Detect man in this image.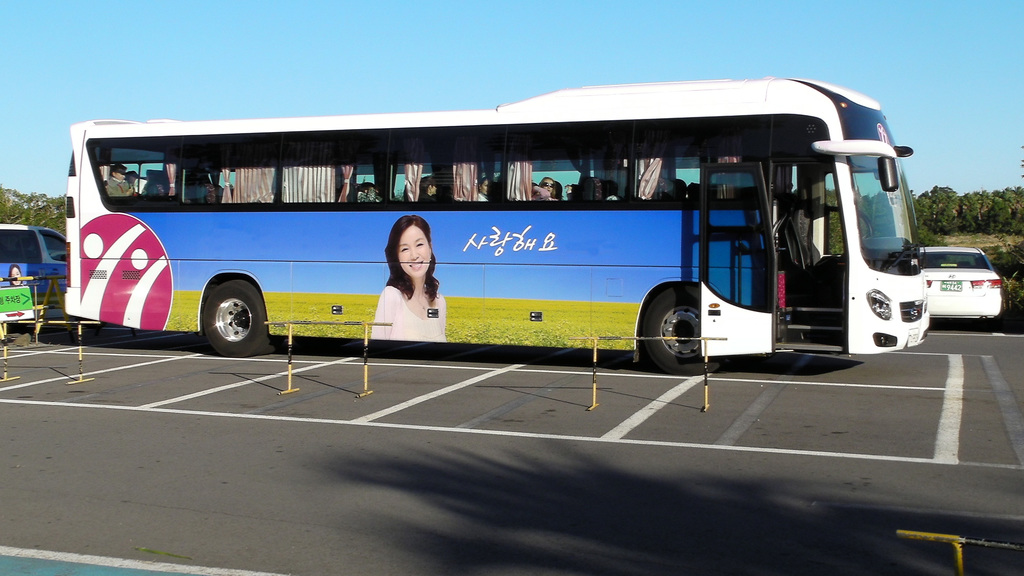
Detection: (127, 168, 147, 193).
